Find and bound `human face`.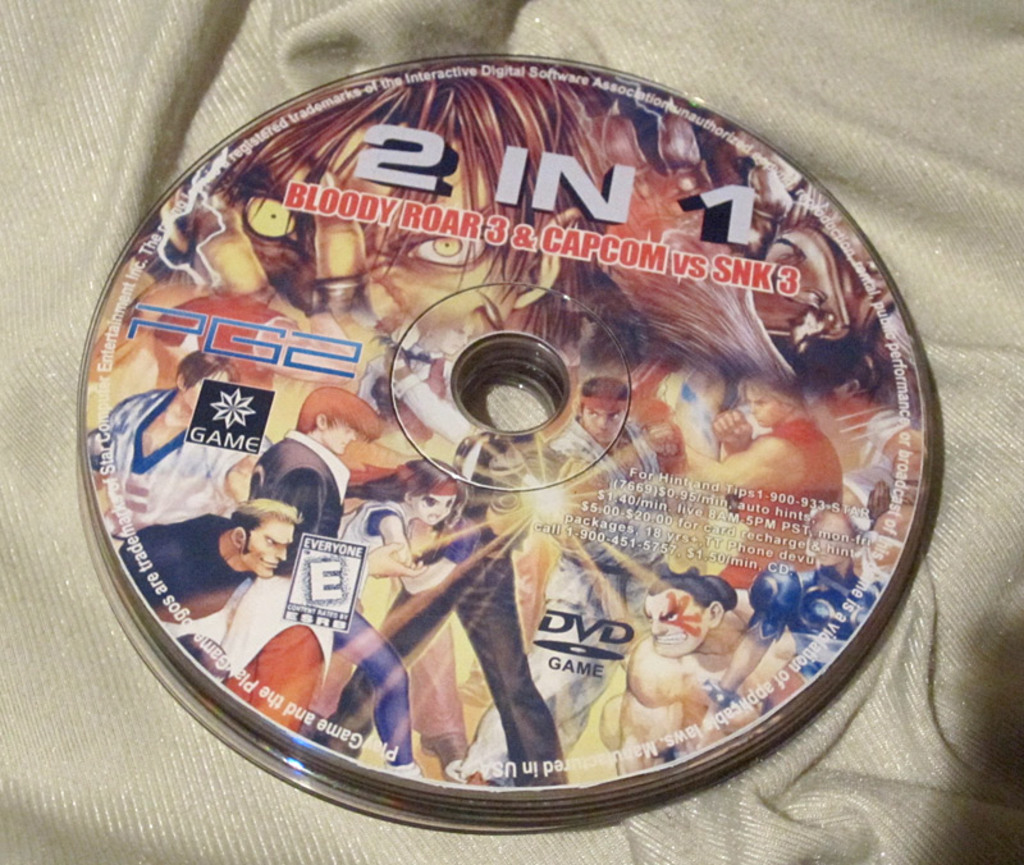
Bound: rect(815, 518, 852, 553).
